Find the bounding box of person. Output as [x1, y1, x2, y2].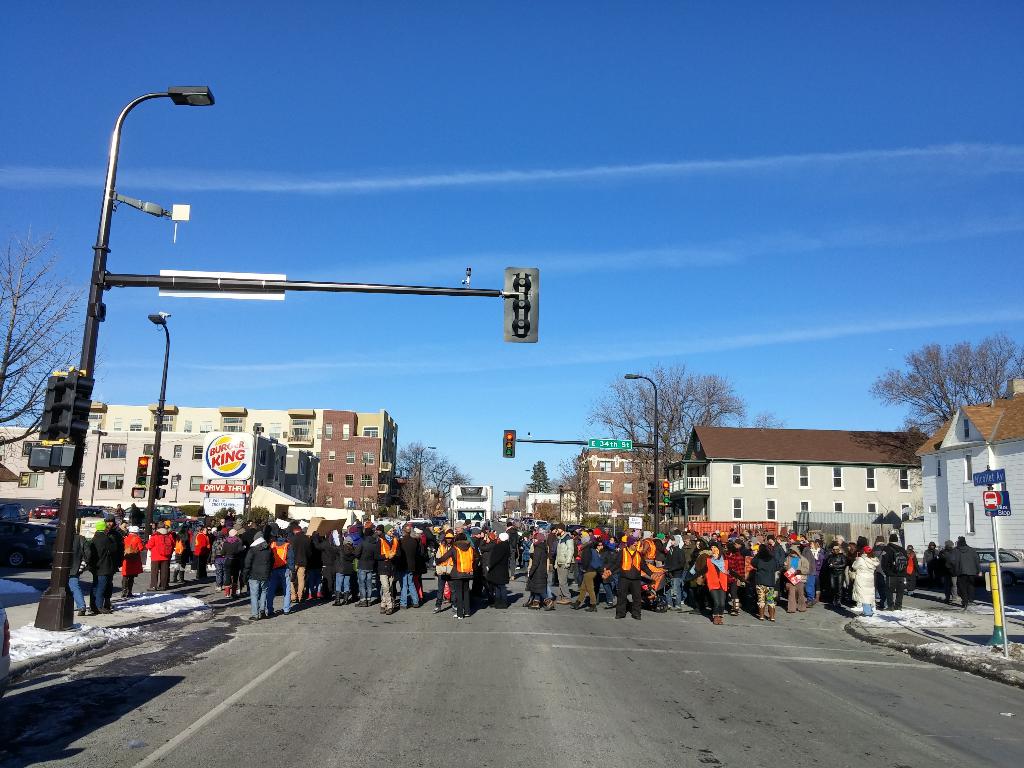
[956, 533, 980, 604].
